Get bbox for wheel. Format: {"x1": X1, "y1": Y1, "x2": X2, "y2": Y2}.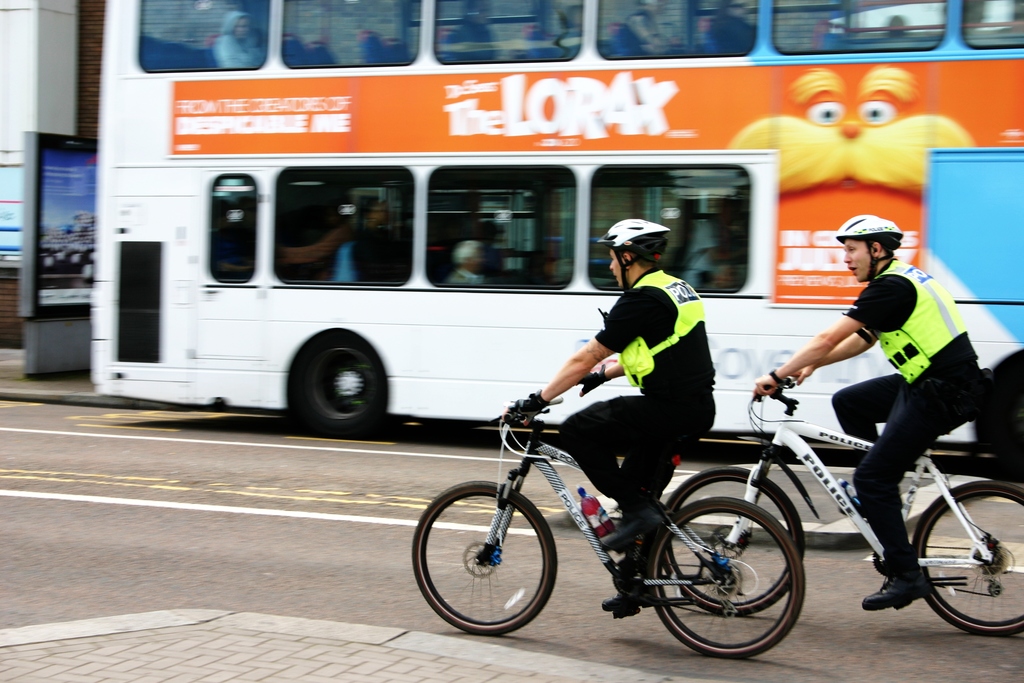
{"x1": 287, "y1": 329, "x2": 401, "y2": 443}.
